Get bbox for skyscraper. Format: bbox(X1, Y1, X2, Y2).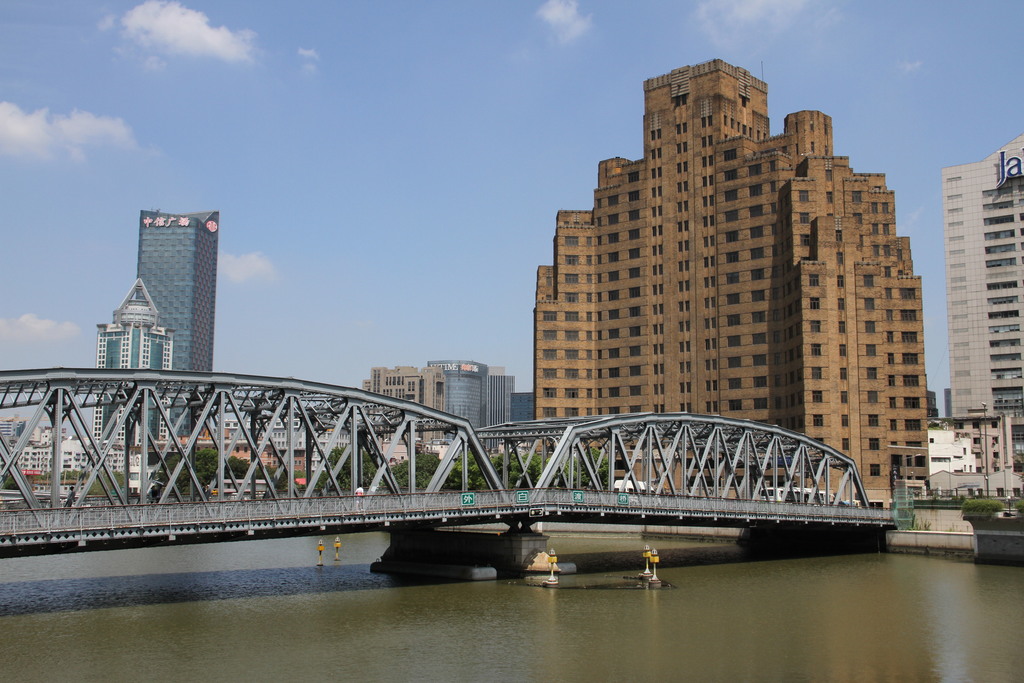
bbox(528, 52, 922, 495).
